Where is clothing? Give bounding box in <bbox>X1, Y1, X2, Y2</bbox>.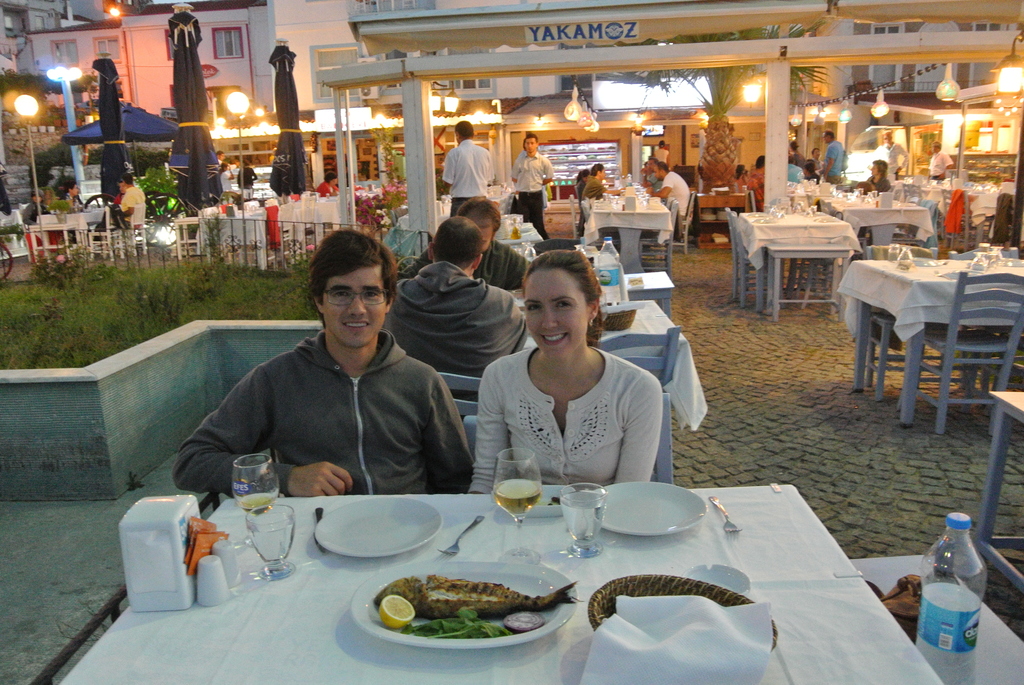
<bbox>315, 181, 341, 197</bbox>.
